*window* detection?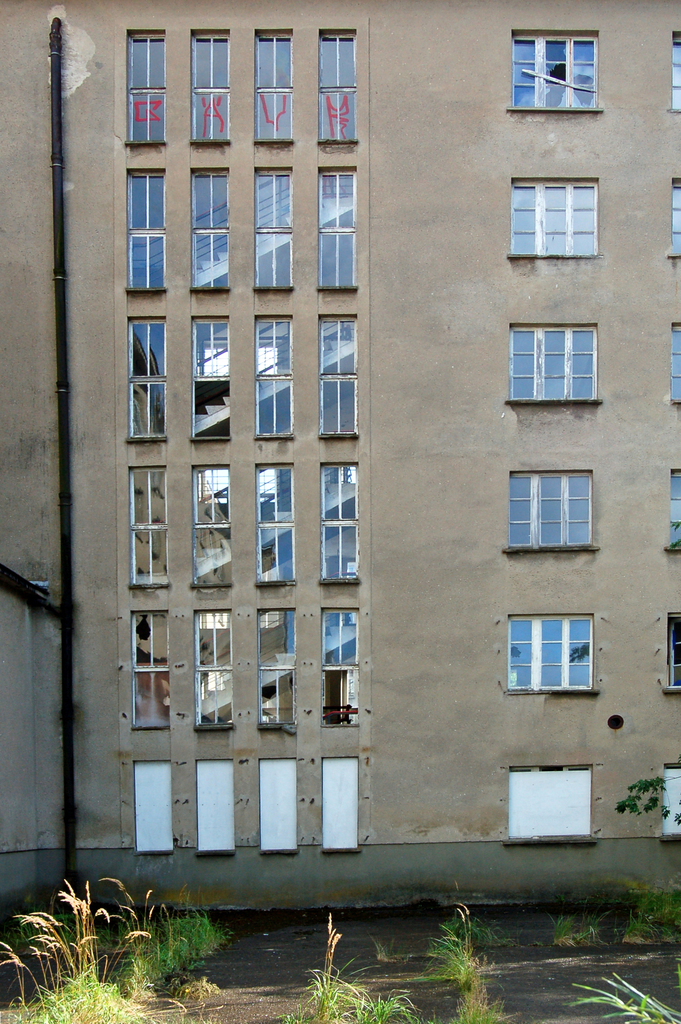
(197,610,232,727)
